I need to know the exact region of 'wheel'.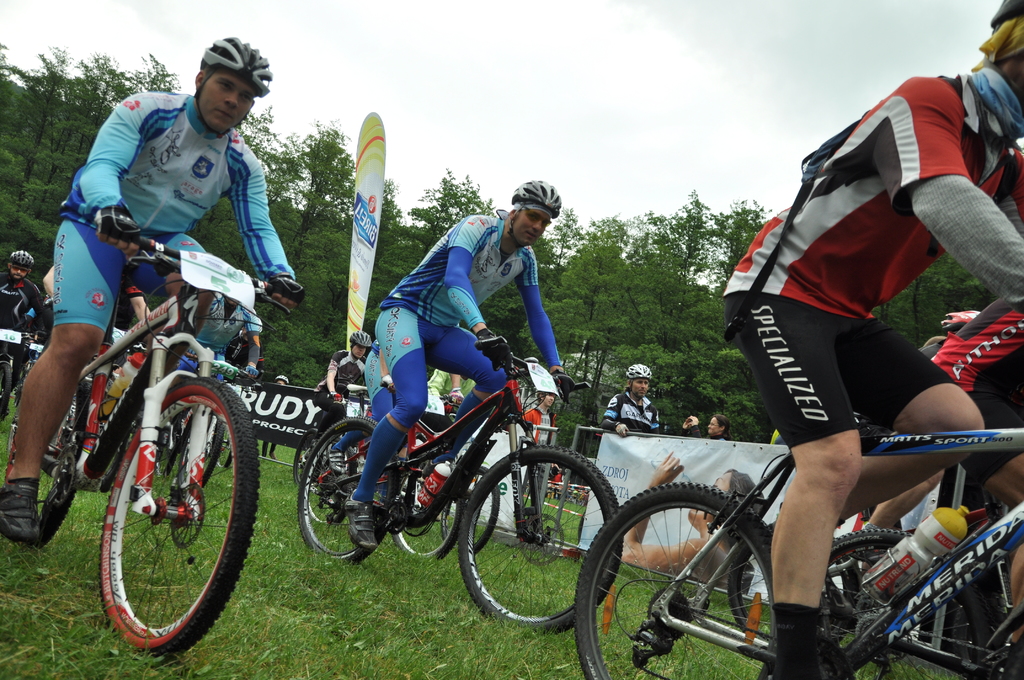
Region: box=[387, 450, 459, 558].
